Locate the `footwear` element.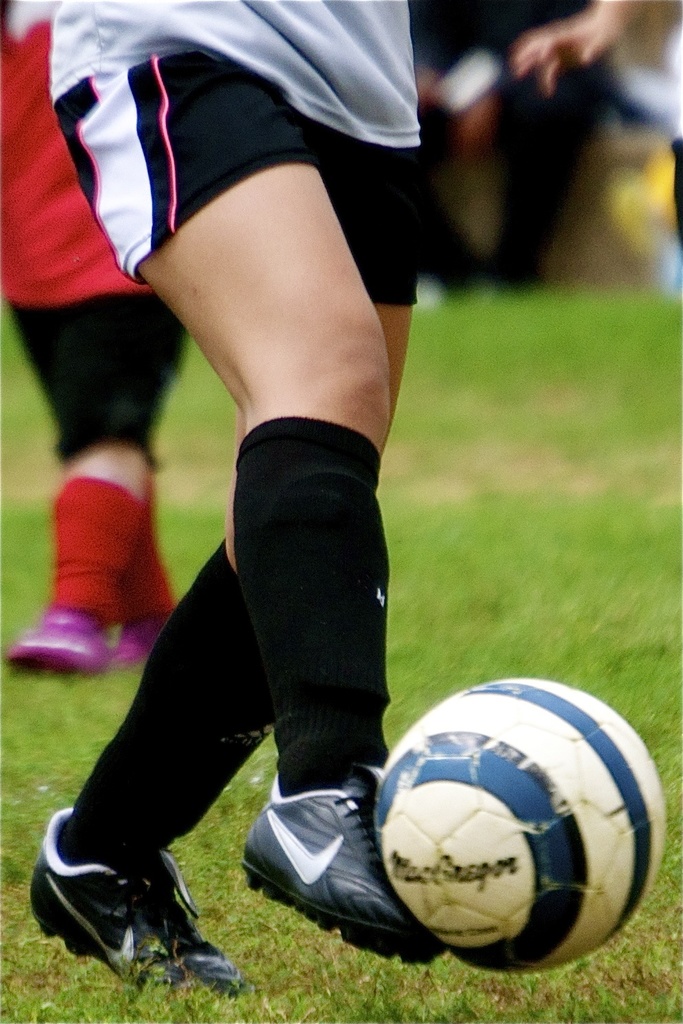
Element bbox: pyautogui.locateOnScreen(3, 593, 120, 676).
